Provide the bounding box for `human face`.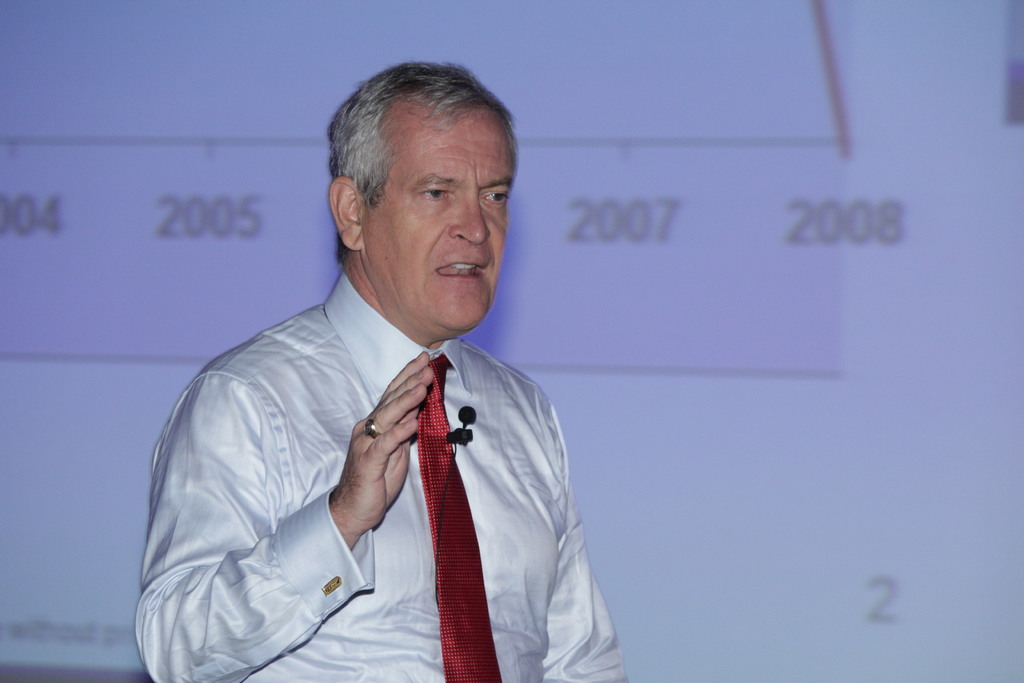
[360, 117, 511, 327].
